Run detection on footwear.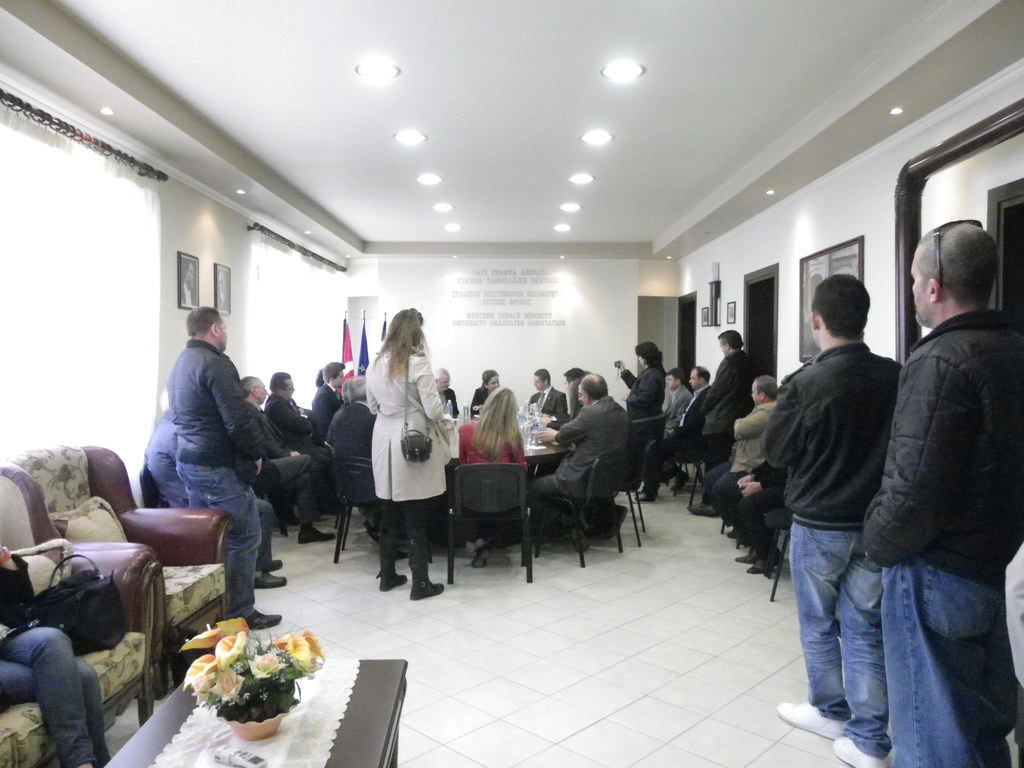
Result: detection(258, 559, 284, 575).
